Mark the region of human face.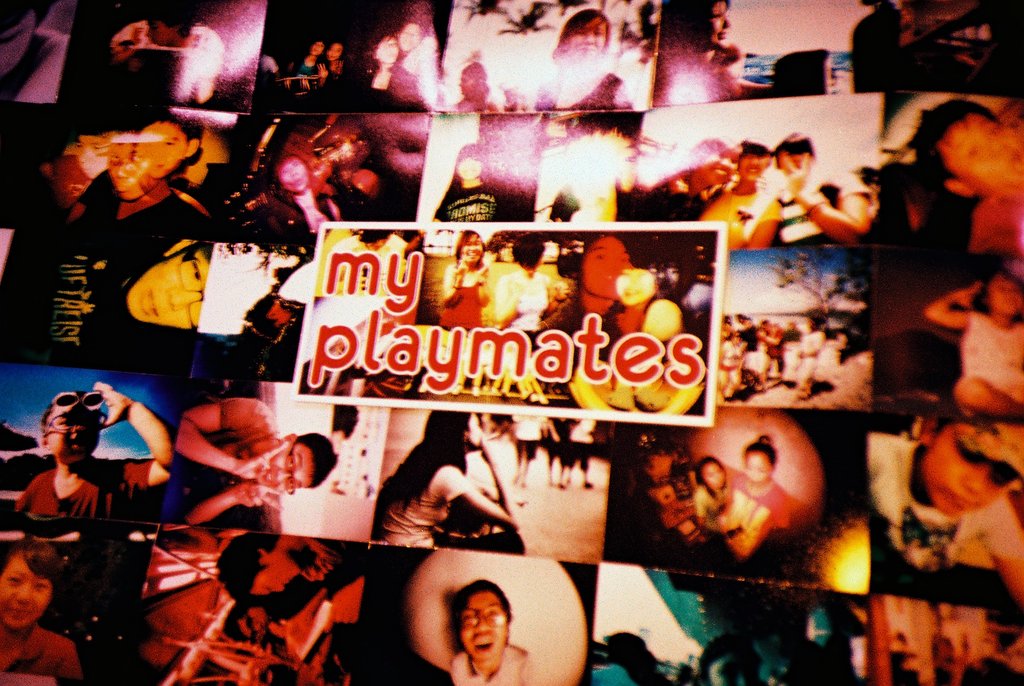
Region: [x1=986, y1=274, x2=1022, y2=313].
